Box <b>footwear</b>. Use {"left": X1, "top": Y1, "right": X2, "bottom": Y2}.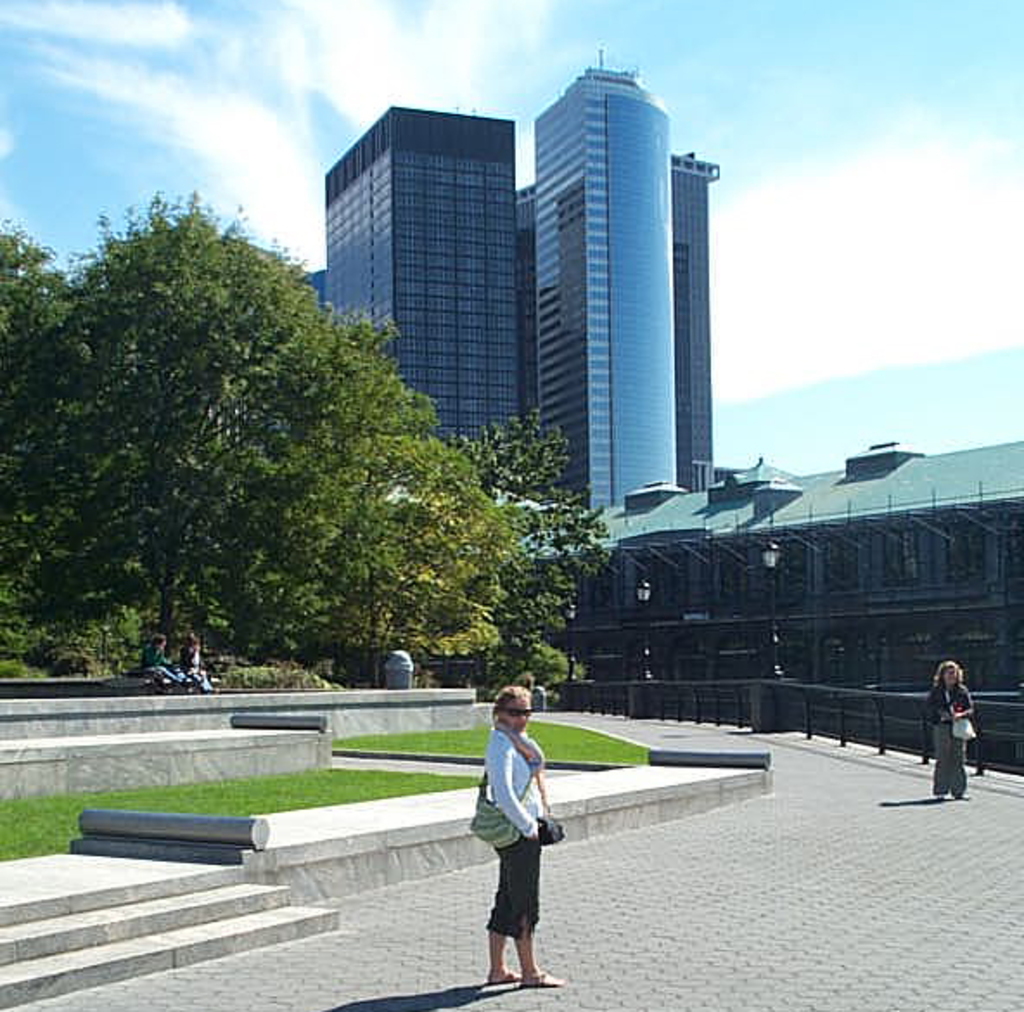
{"left": 488, "top": 969, "right": 519, "bottom": 981}.
